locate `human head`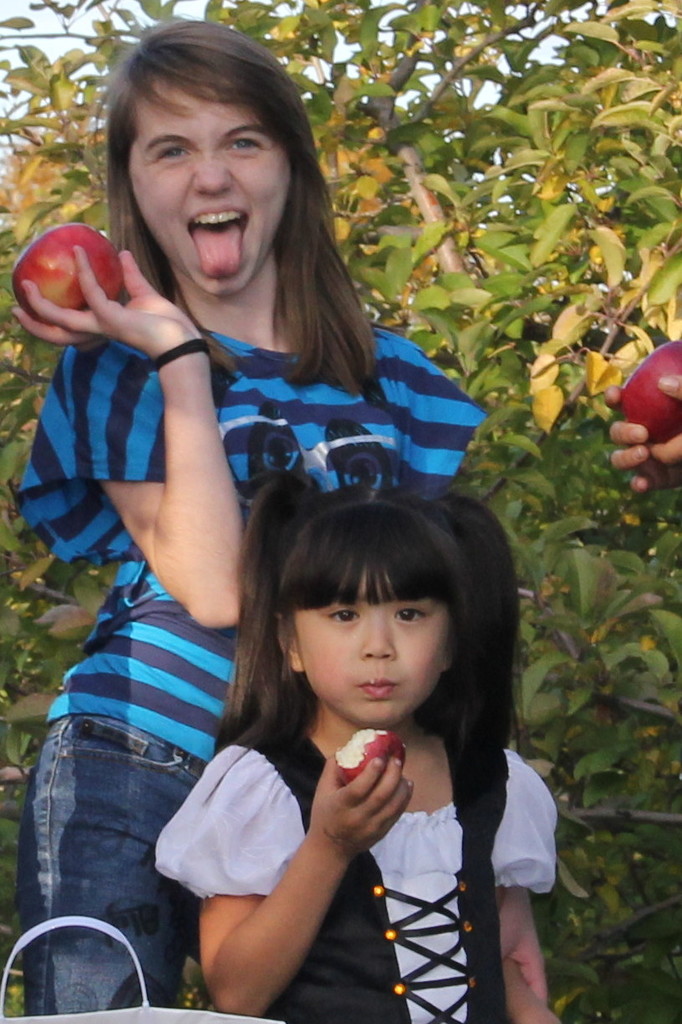
x1=216 y1=474 x2=510 y2=754
